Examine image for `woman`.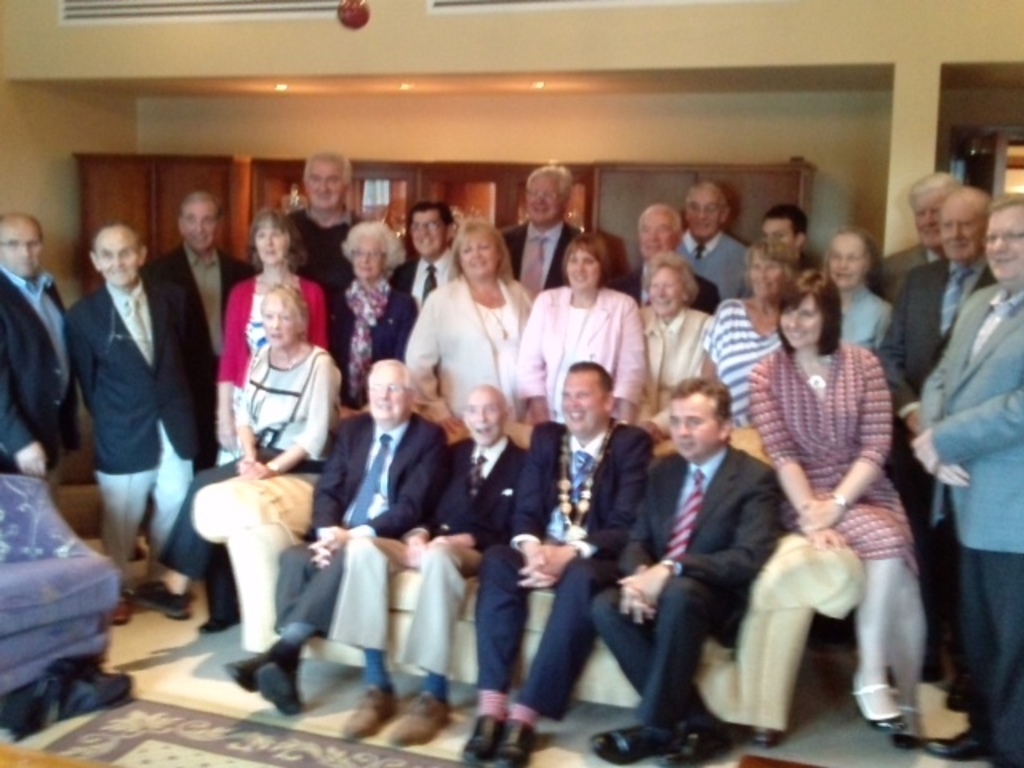
Examination result: detection(214, 206, 336, 456).
